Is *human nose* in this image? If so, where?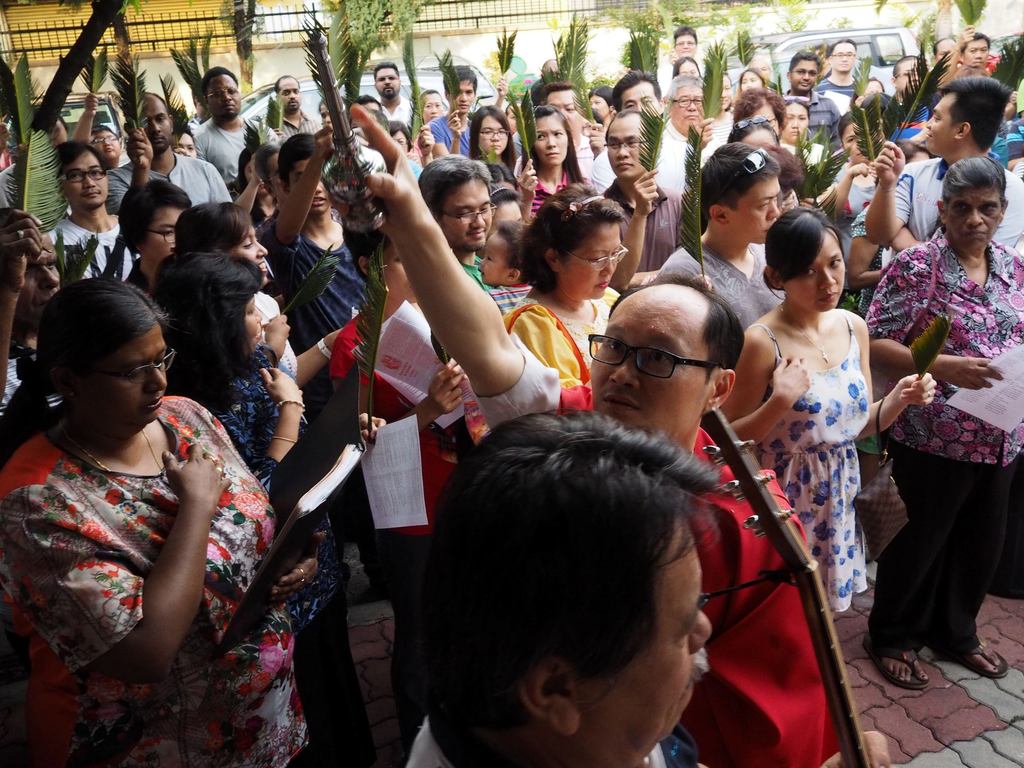
Yes, at box=[472, 209, 485, 227].
